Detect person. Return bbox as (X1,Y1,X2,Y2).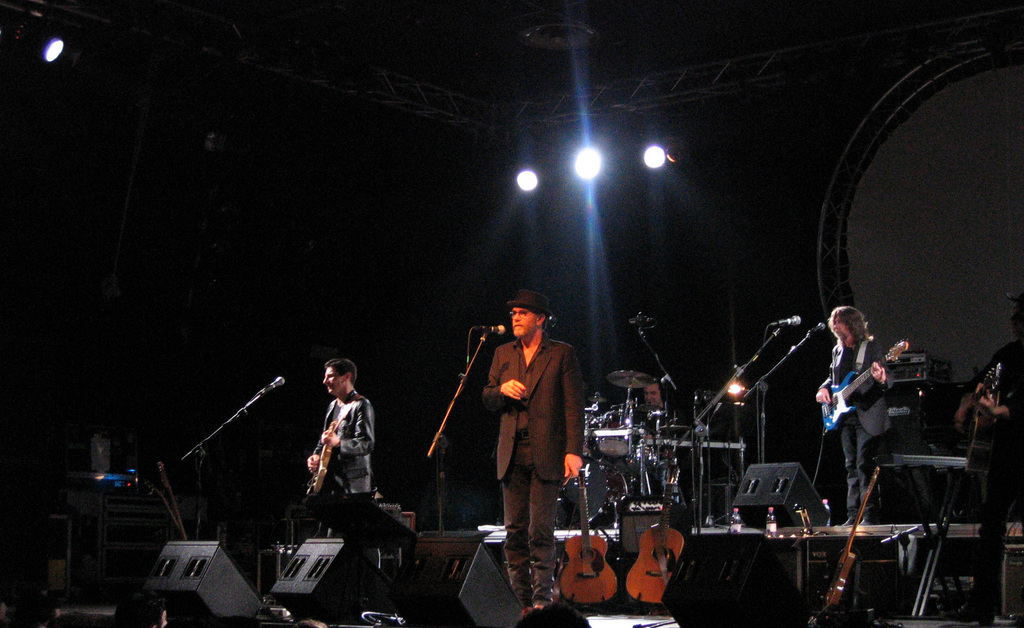
(304,357,372,511).
